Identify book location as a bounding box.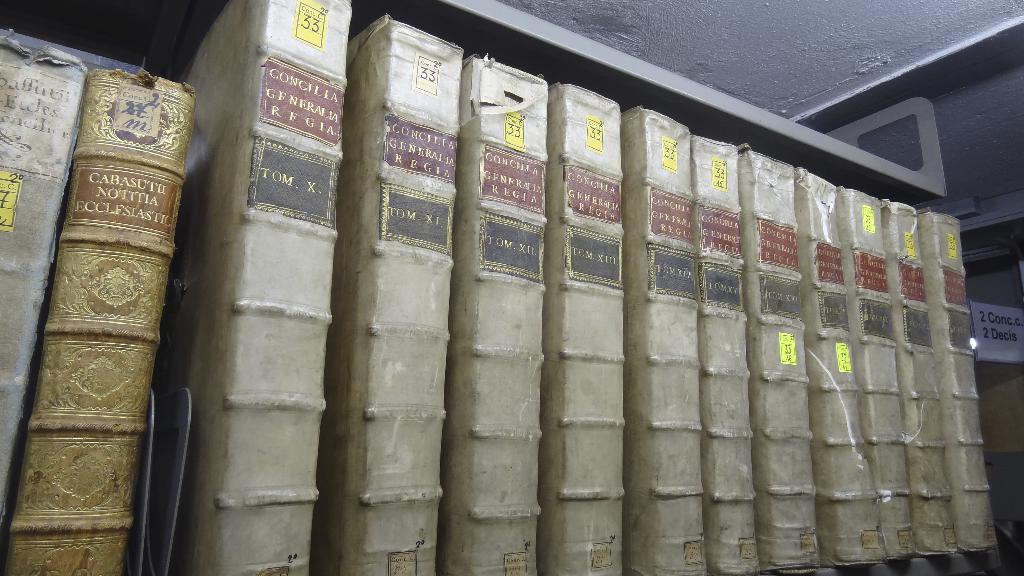
locate(892, 193, 961, 557).
